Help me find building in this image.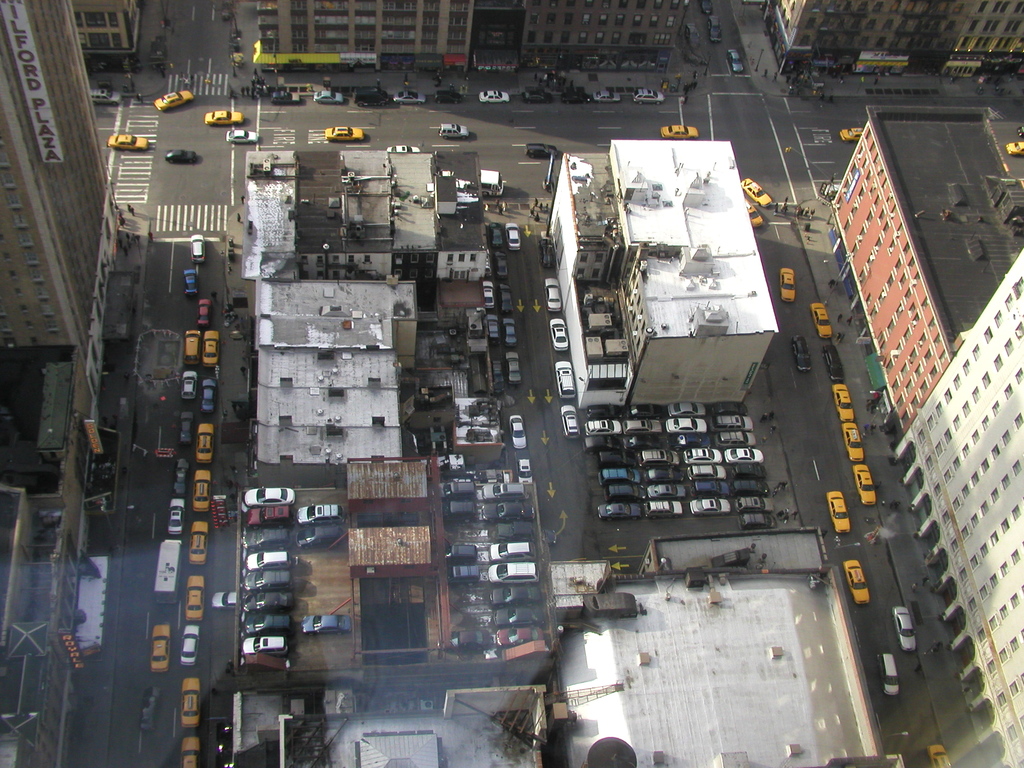
Found it: 758:0:1023:73.
